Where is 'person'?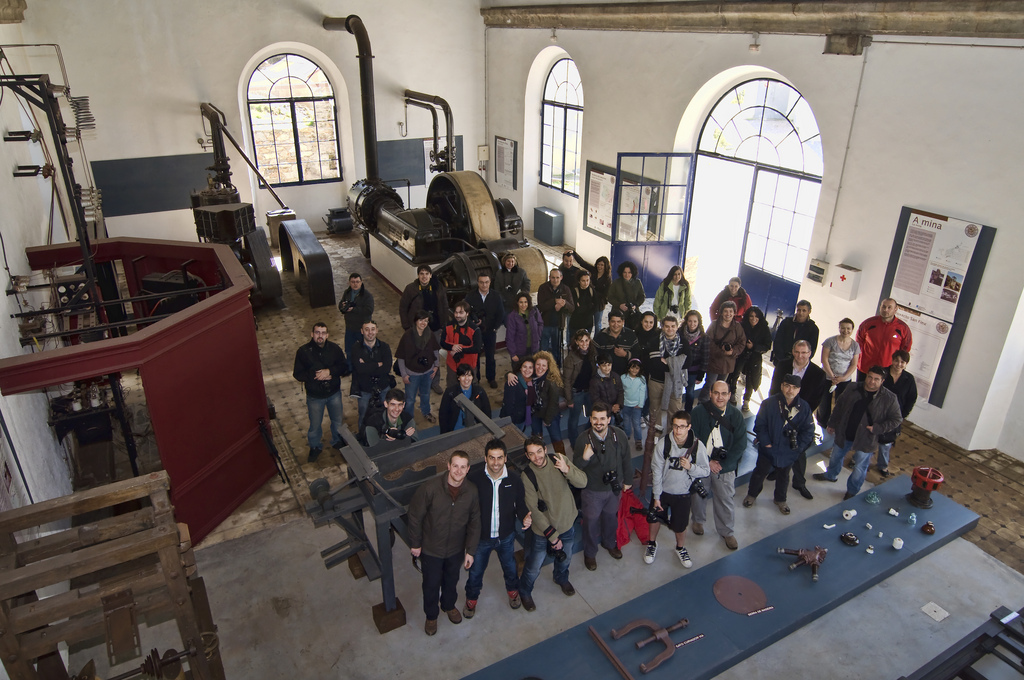
465/272/497/377.
